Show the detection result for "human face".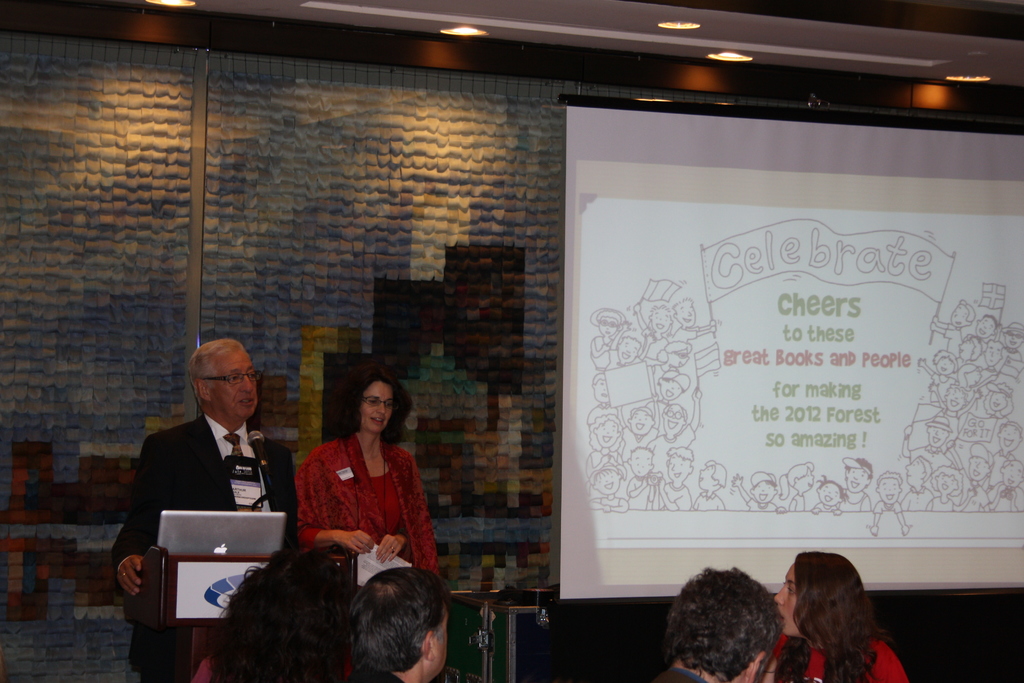
crop(819, 481, 840, 506).
